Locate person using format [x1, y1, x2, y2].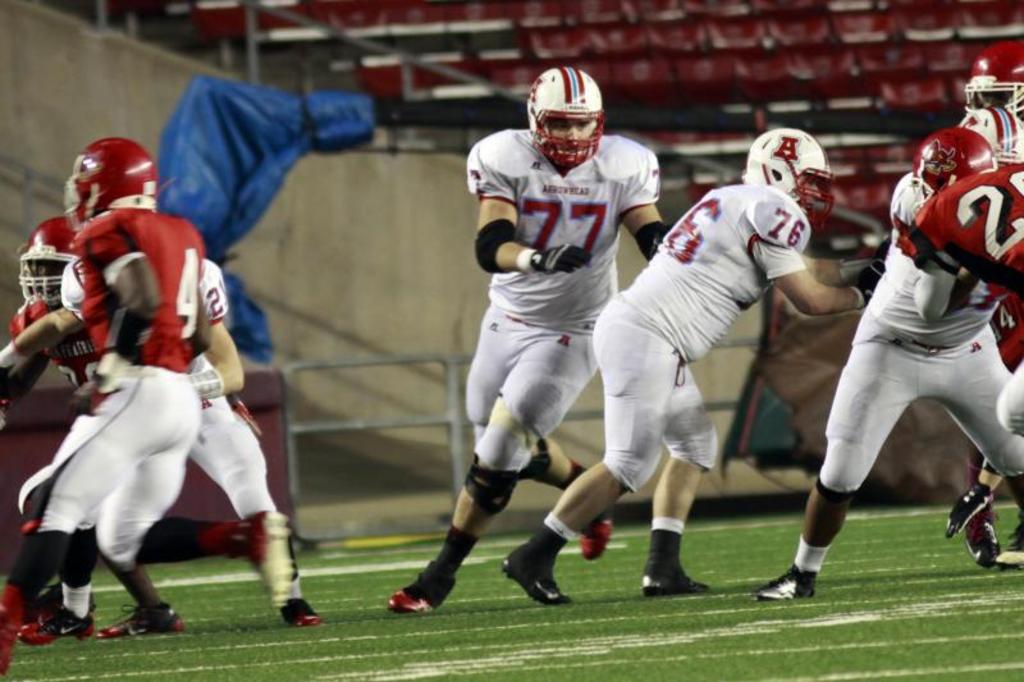
[942, 44, 1019, 559].
